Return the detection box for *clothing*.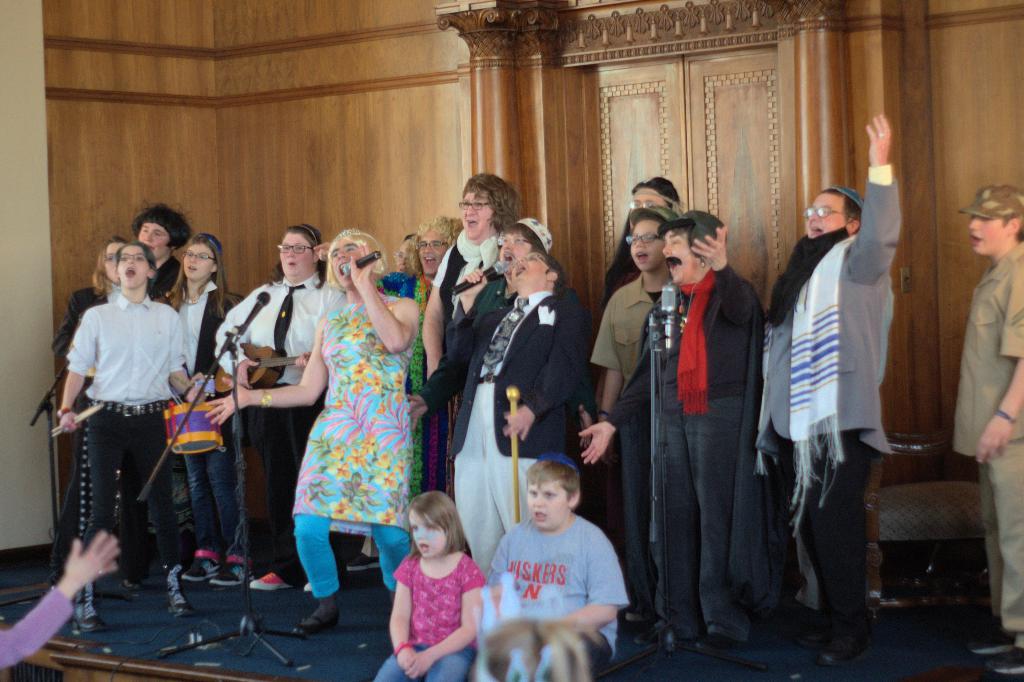
[950, 242, 1023, 663].
